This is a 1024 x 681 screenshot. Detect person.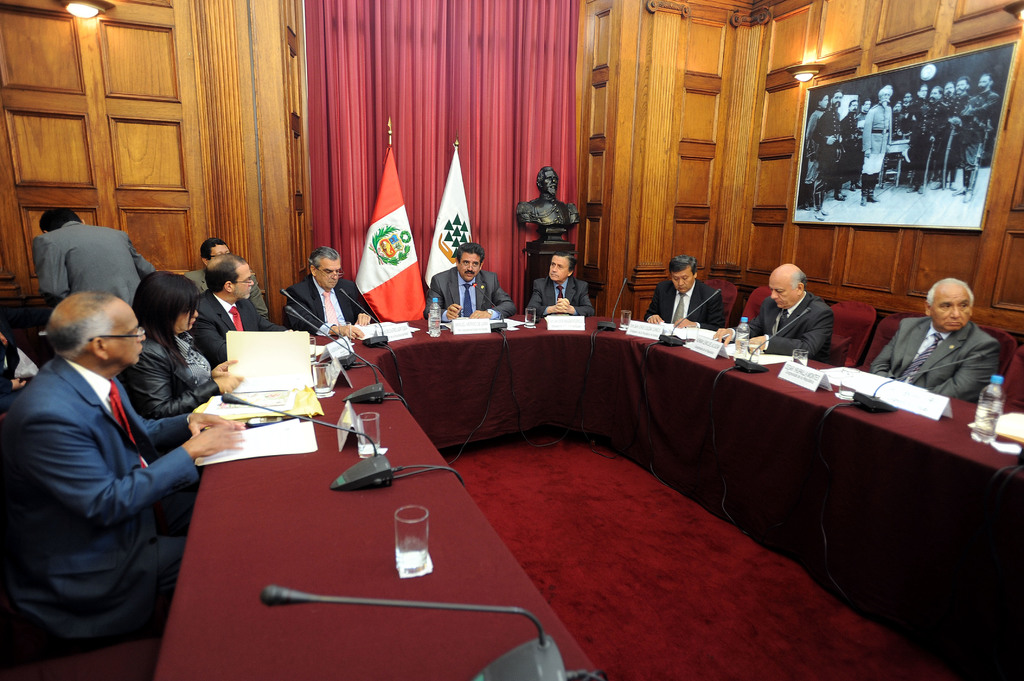
<region>803, 70, 1002, 216</region>.
